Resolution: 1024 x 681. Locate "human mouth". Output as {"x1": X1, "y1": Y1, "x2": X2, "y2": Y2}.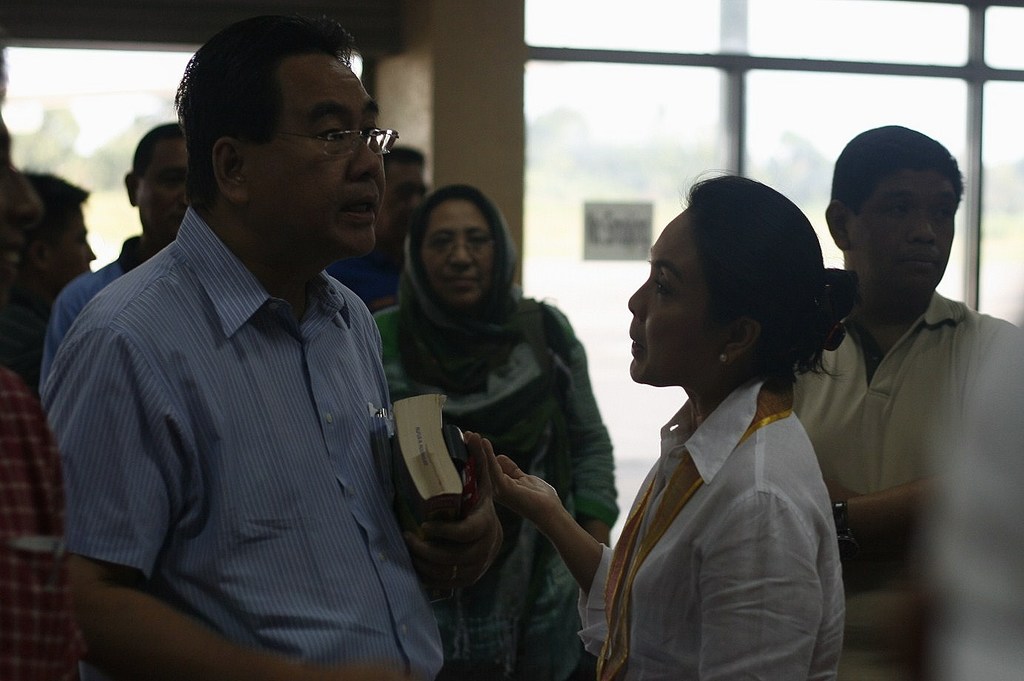
{"x1": 904, "y1": 246, "x2": 941, "y2": 272}.
